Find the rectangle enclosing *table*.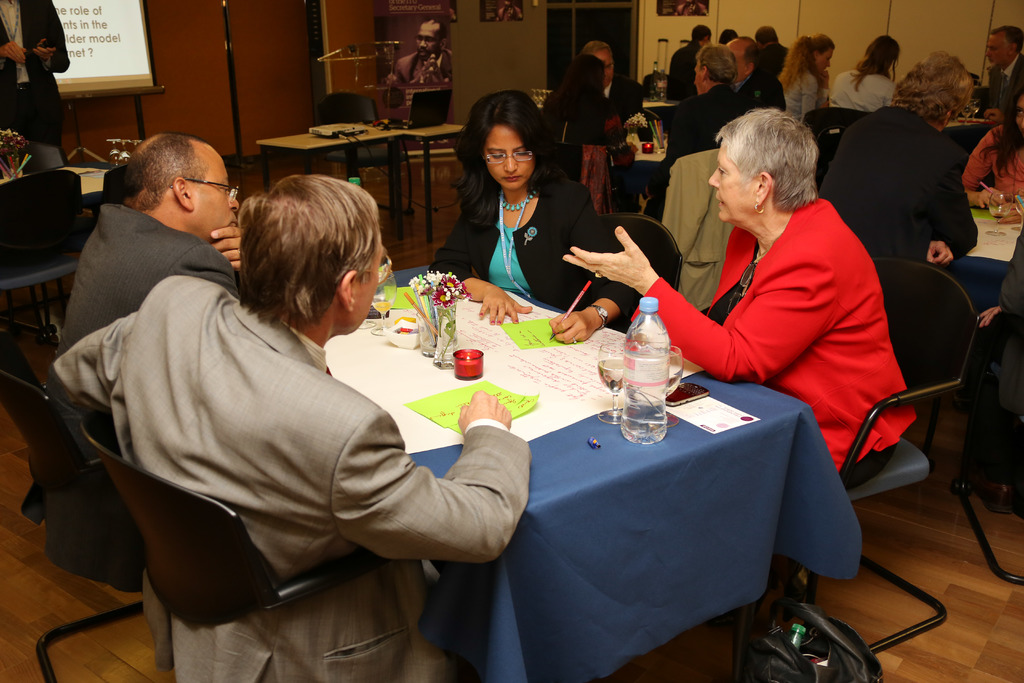
left=263, top=128, right=385, bottom=227.
